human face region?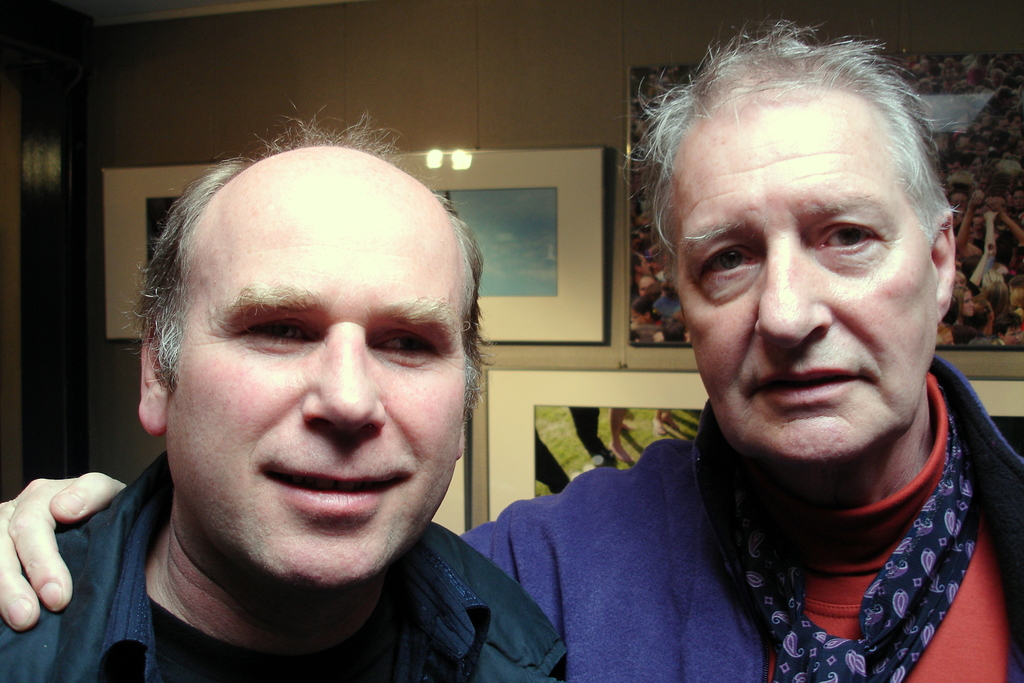
<region>630, 311, 648, 322</region>
